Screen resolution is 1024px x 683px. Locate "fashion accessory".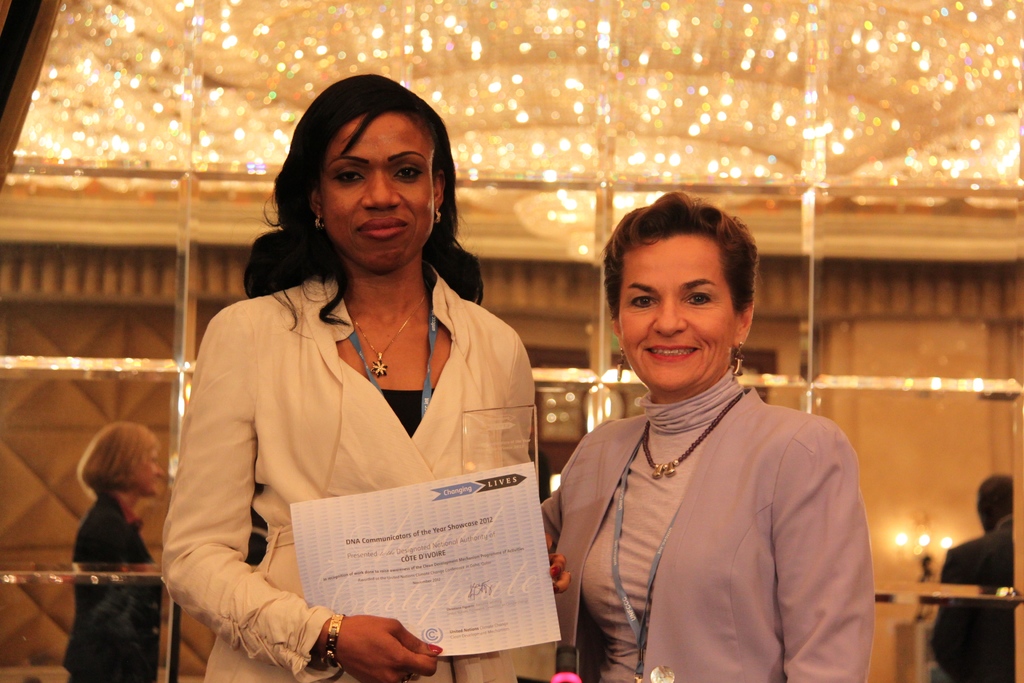
[left=312, top=613, right=348, bottom=666].
